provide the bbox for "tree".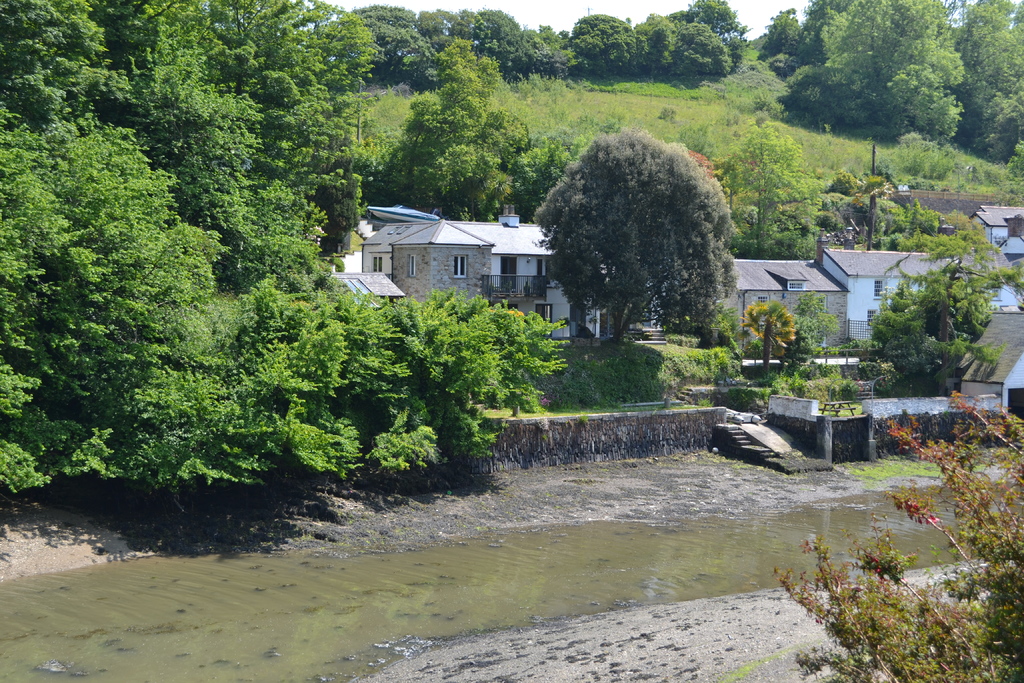
Rect(530, 126, 742, 346).
